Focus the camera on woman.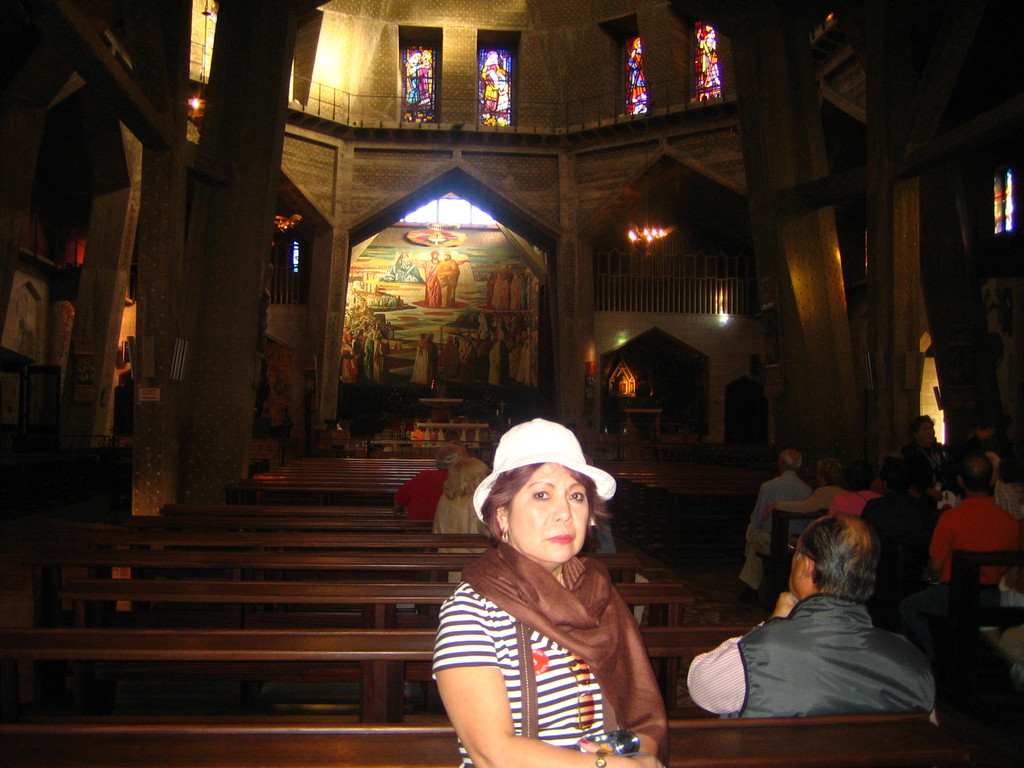
Focus region: pyautogui.locateOnScreen(760, 458, 849, 518).
